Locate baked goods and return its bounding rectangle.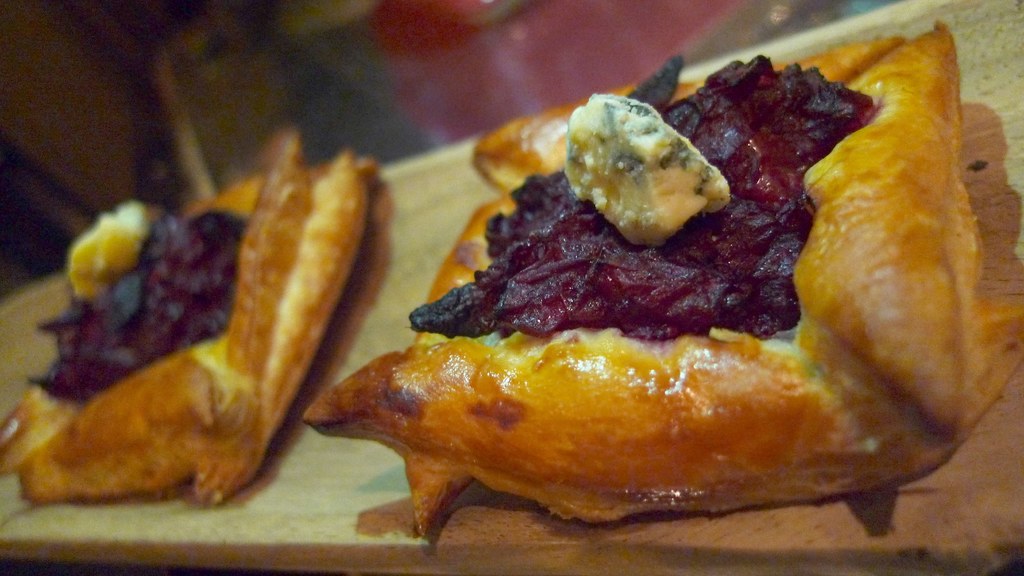
left=303, top=9, right=1023, bottom=548.
